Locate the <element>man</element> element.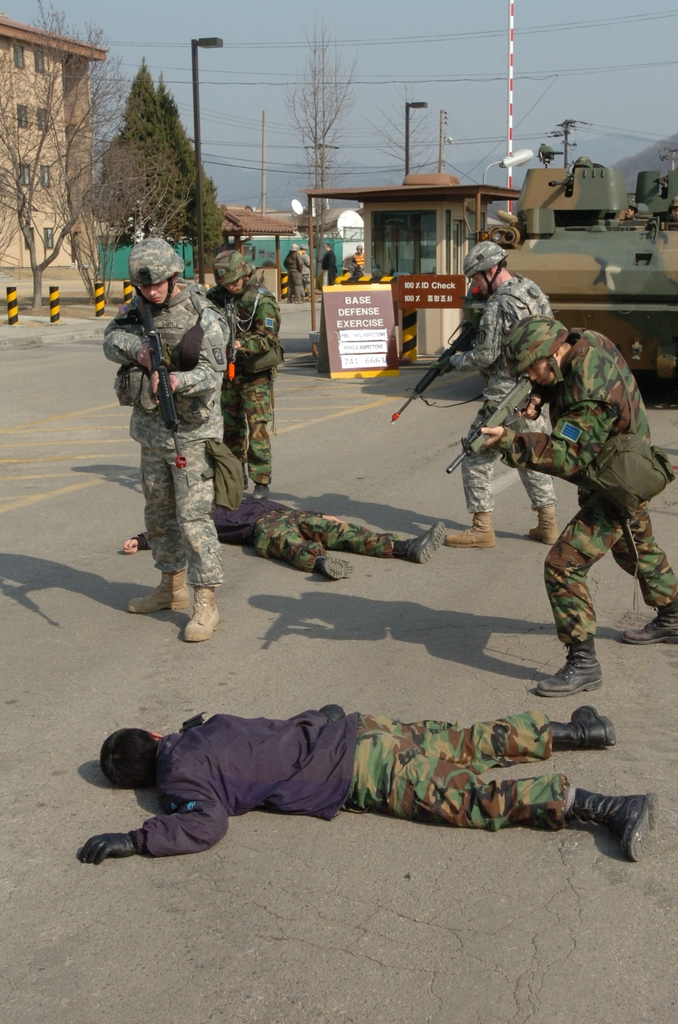
Element bbox: bbox=(124, 483, 452, 581).
